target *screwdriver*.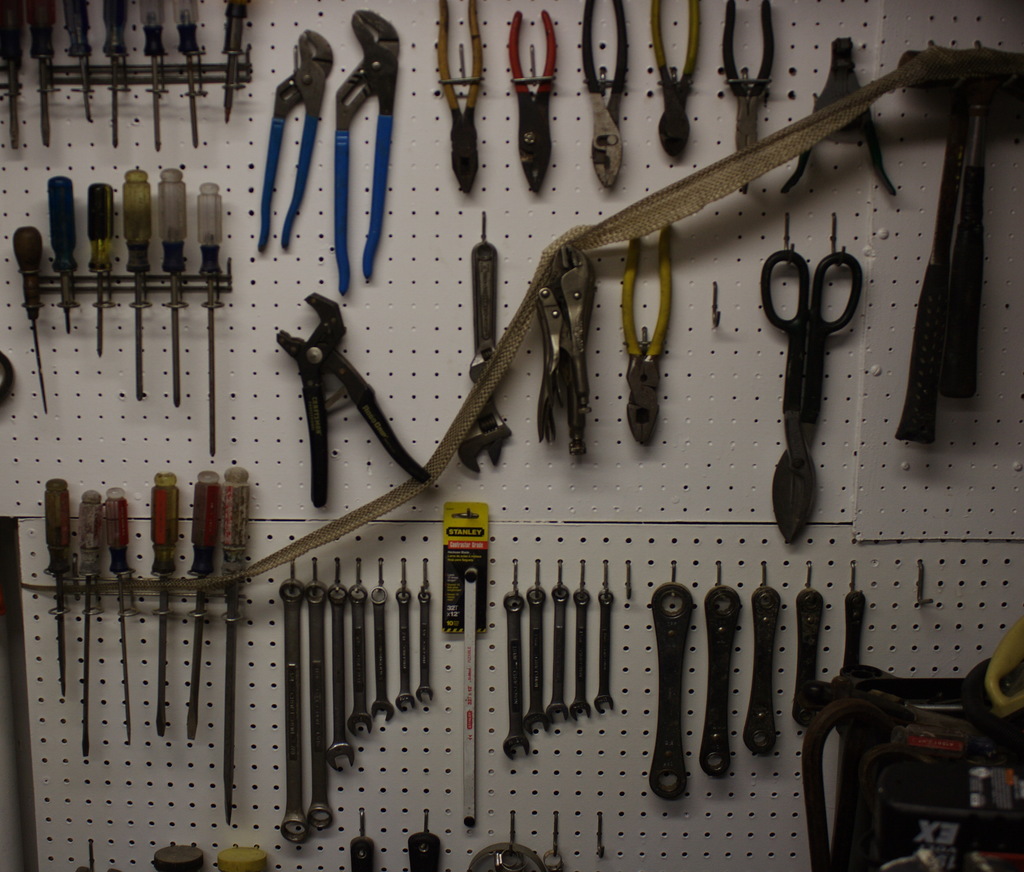
Target region: 191:471:220:741.
